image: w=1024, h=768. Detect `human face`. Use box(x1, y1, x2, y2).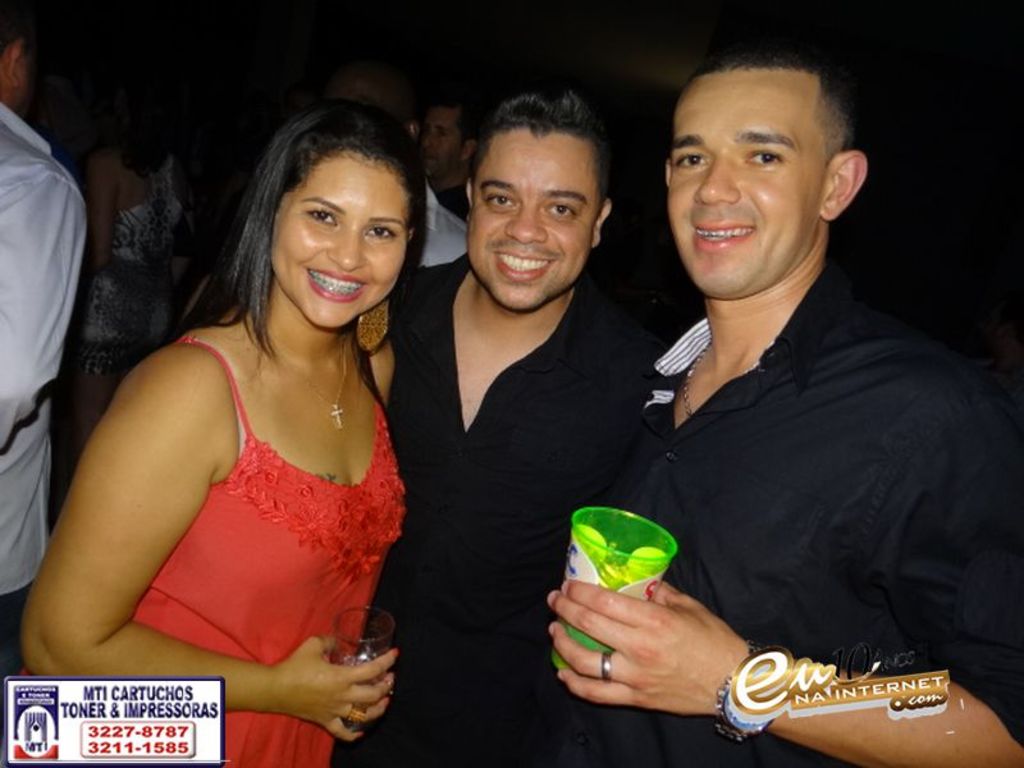
box(269, 152, 408, 326).
